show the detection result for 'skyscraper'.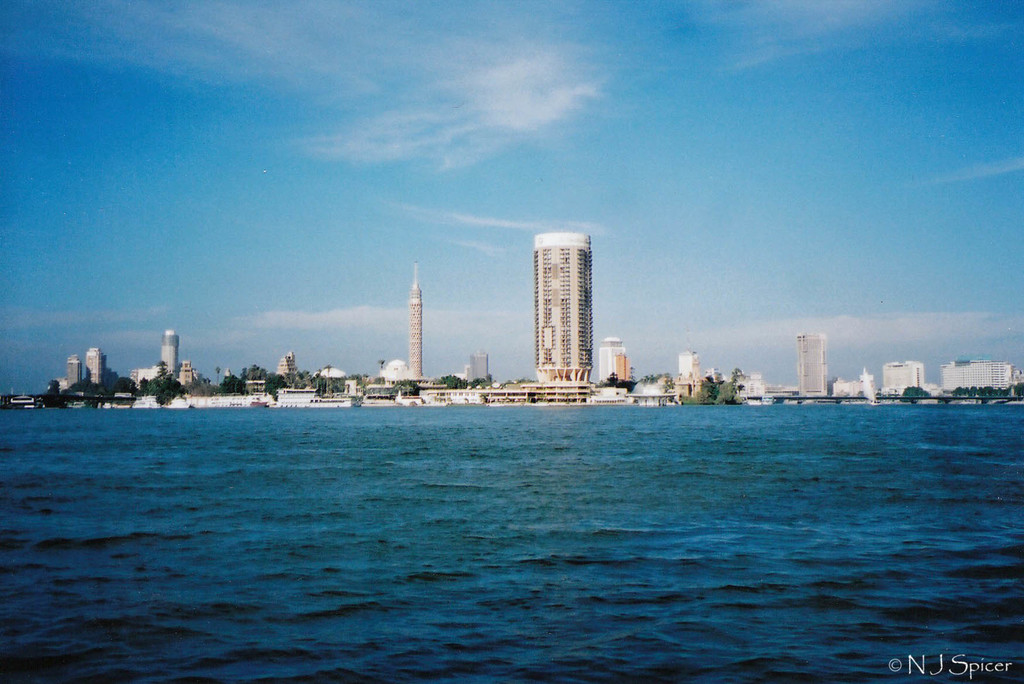
locate(157, 333, 177, 377).
